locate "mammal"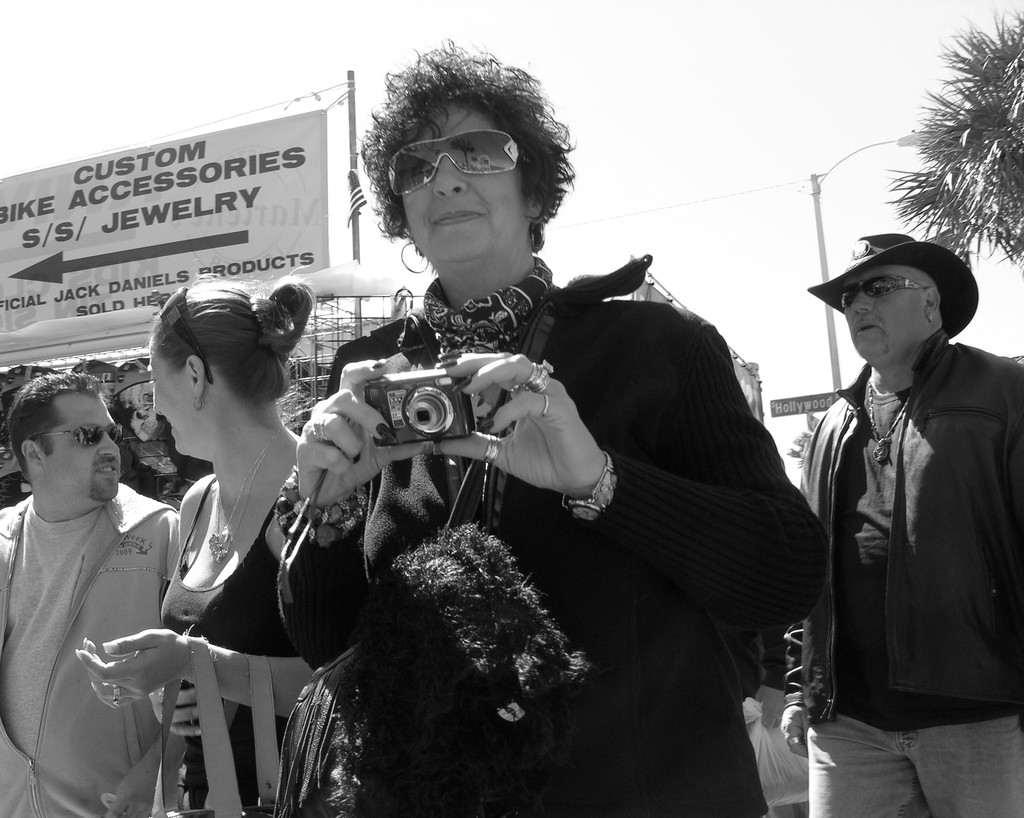
(x1=273, y1=30, x2=828, y2=817)
